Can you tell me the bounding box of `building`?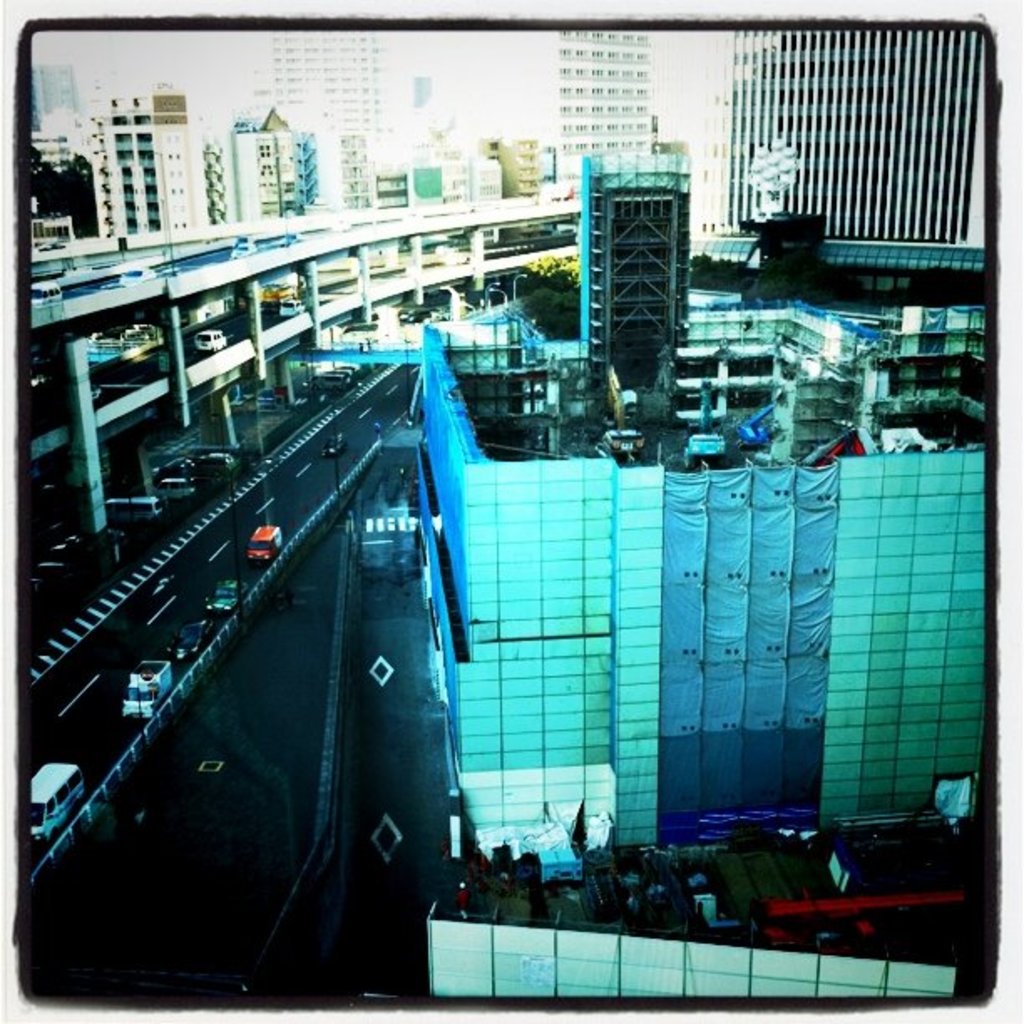
[418,159,1002,1016].
